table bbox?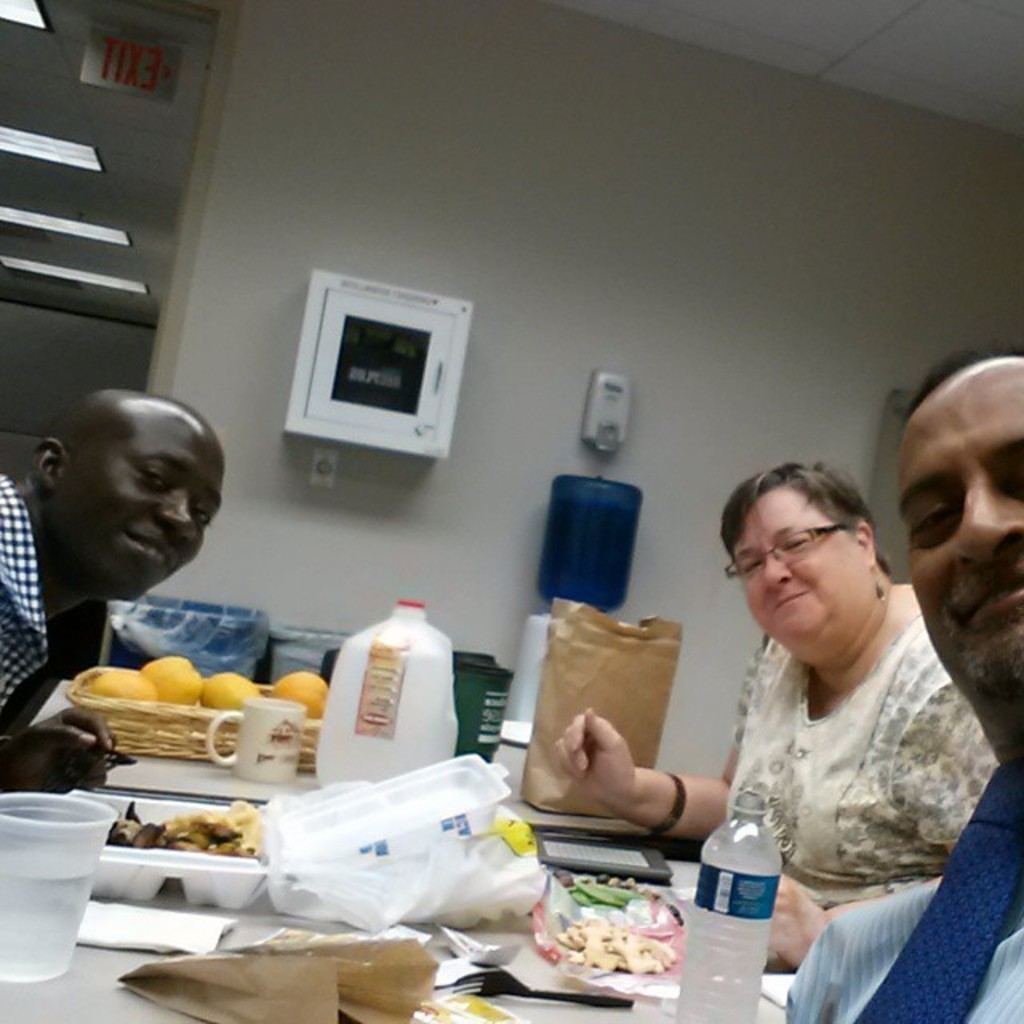
0, 664, 794, 1022
